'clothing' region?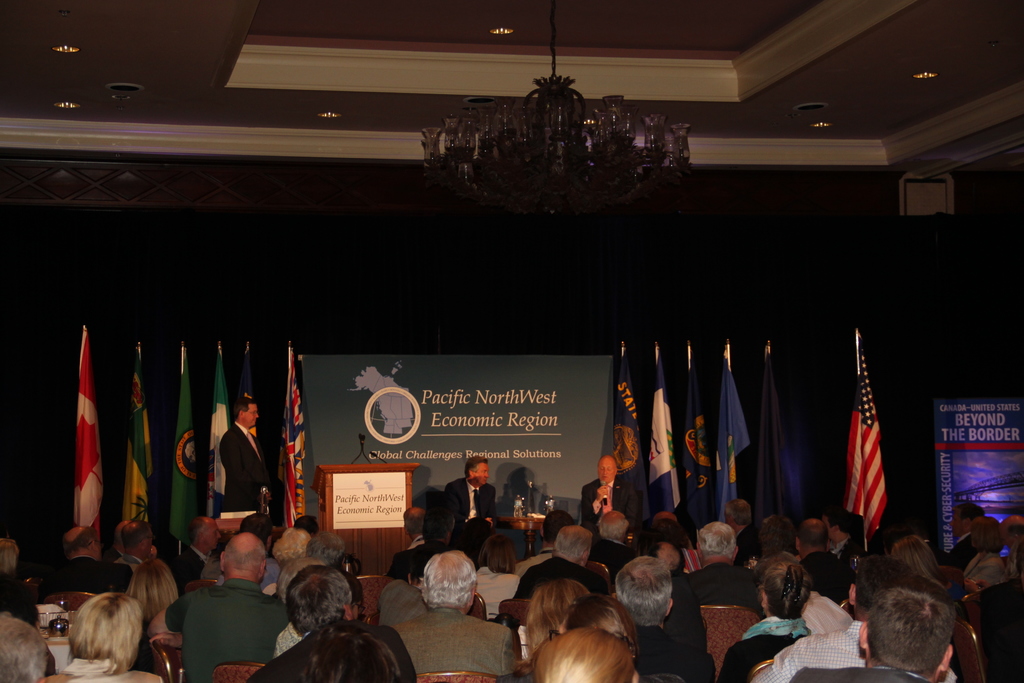
box(964, 577, 1023, 682)
